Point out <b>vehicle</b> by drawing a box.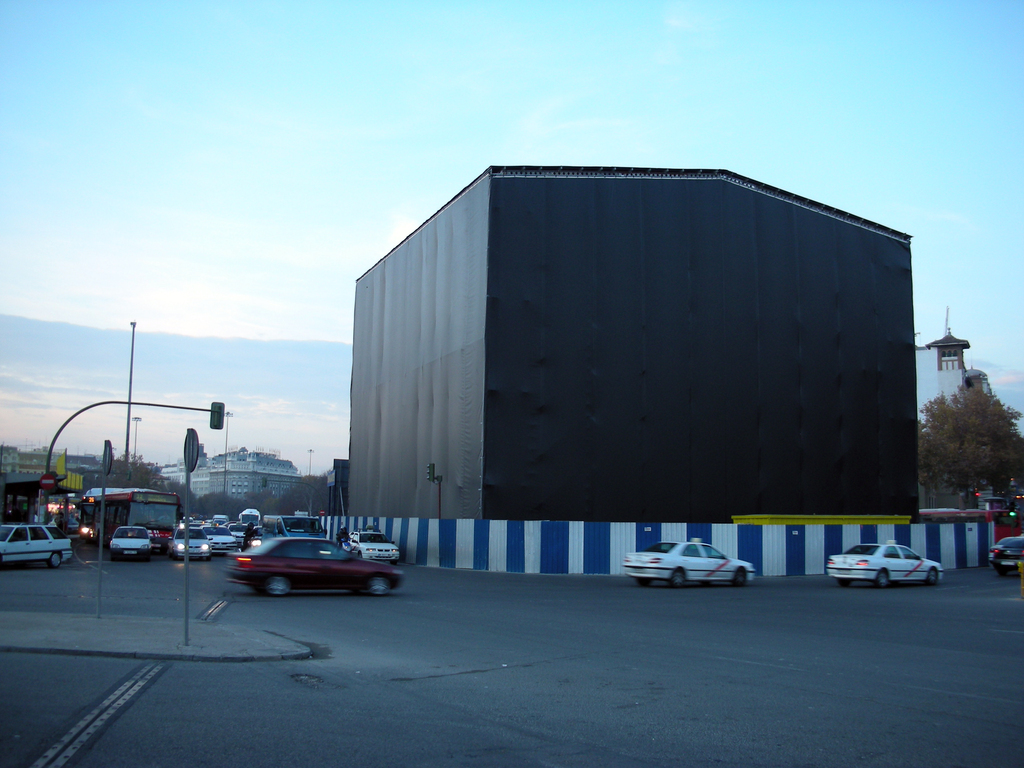
Rect(210, 508, 232, 527).
